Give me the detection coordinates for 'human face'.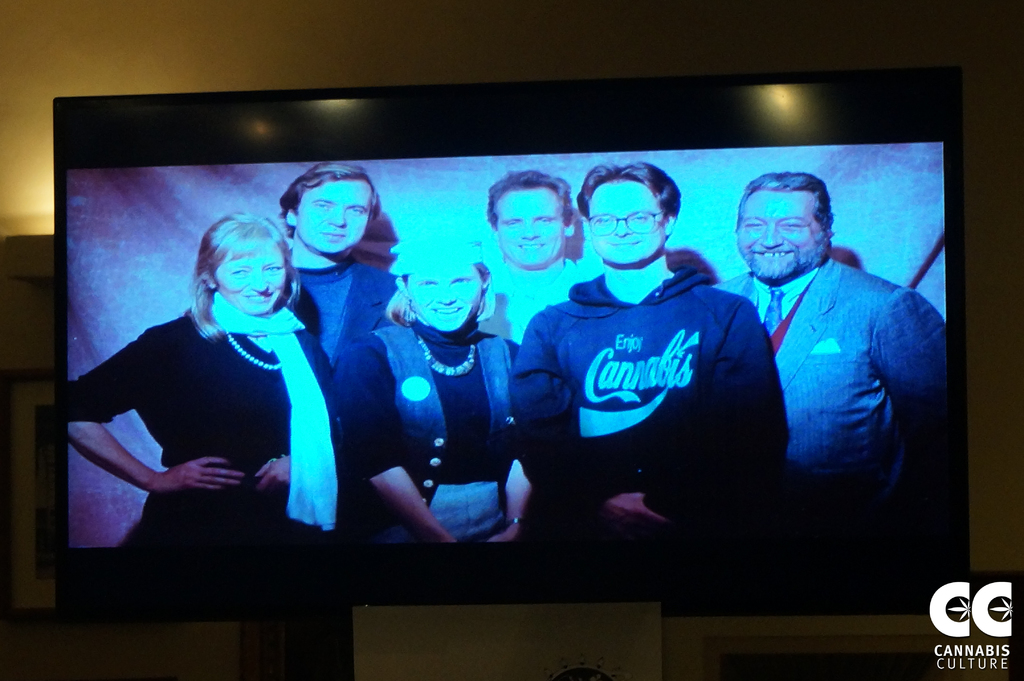
box(215, 253, 287, 314).
